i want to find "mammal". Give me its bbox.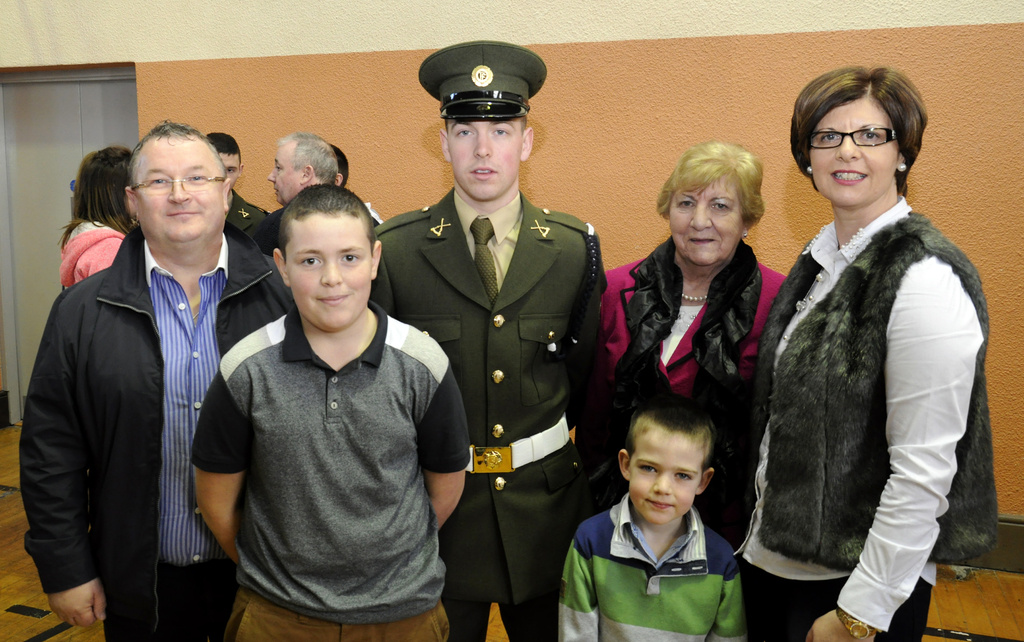
{"x1": 241, "y1": 131, "x2": 385, "y2": 258}.
